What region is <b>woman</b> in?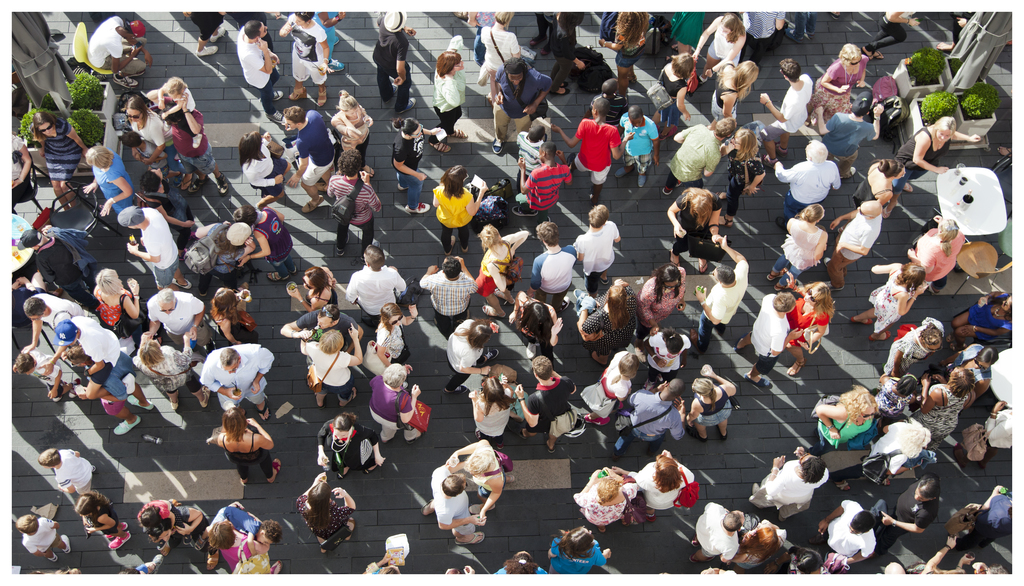
(x1=648, y1=50, x2=691, y2=143).
